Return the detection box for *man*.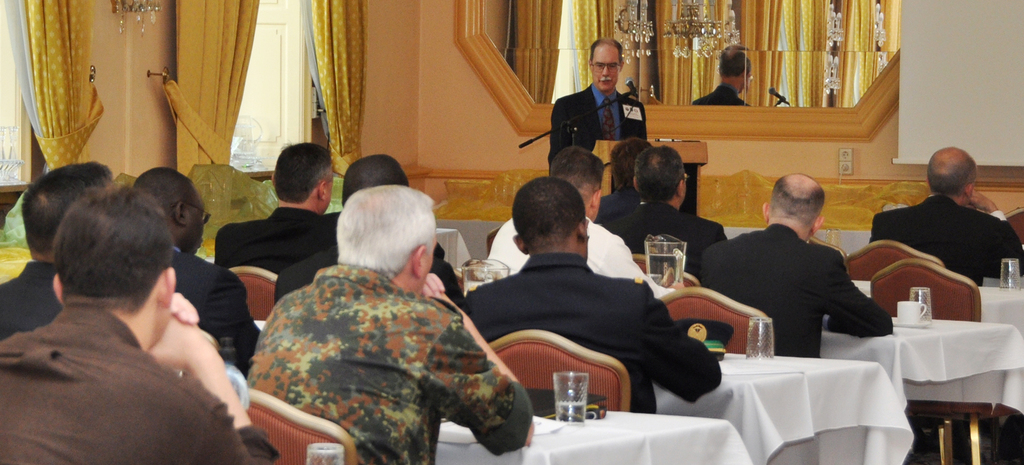
[588,136,657,238].
